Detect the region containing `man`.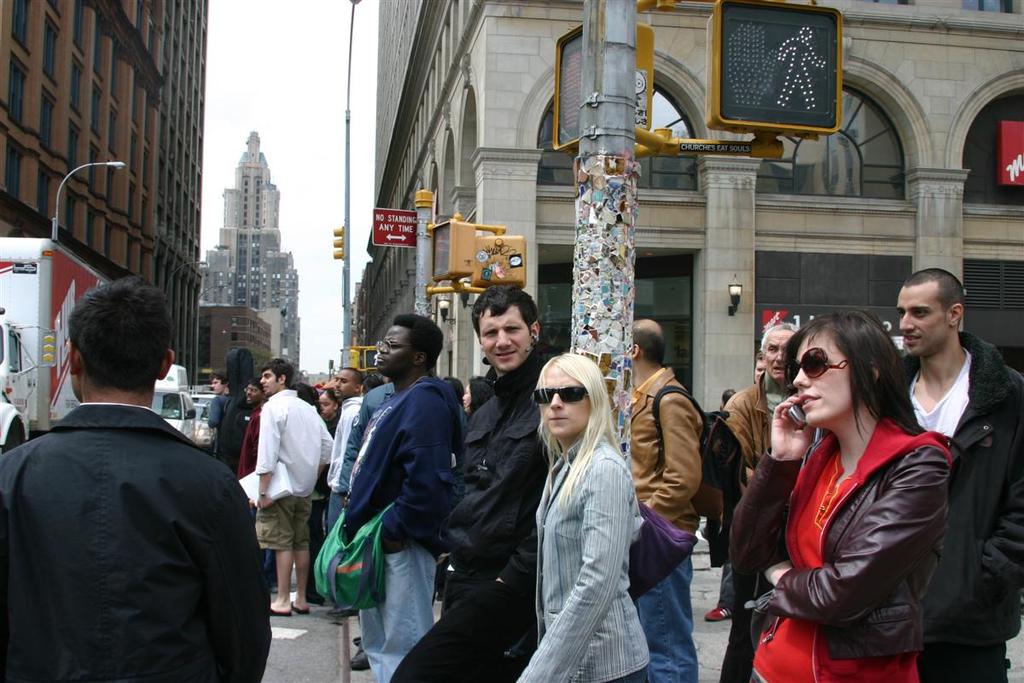
locate(716, 324, 822, 682).
